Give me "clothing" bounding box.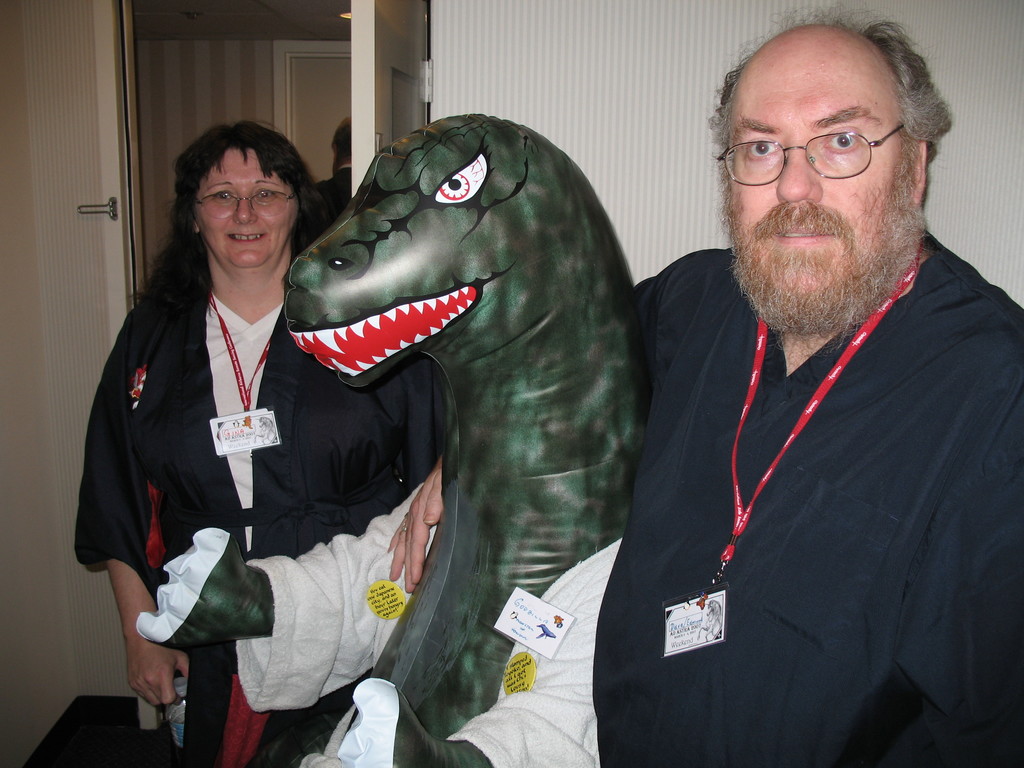
{"left": 638, "top": 233, "right": 1023, "bottom": 767}.
